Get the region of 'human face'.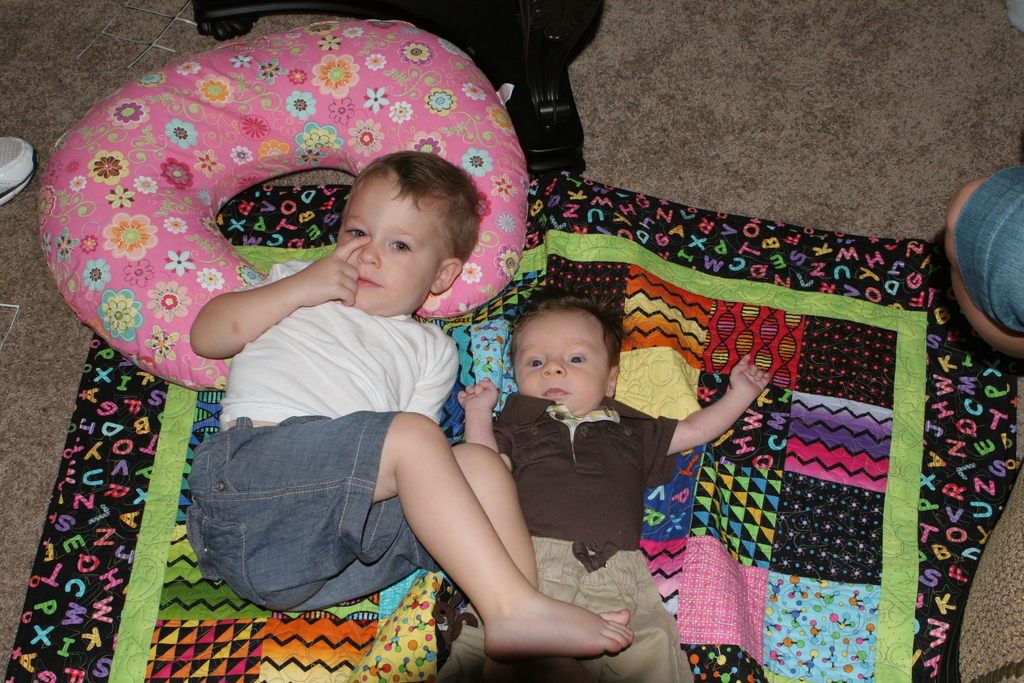
x1=513 y1=313 x2=608 y2=415.
